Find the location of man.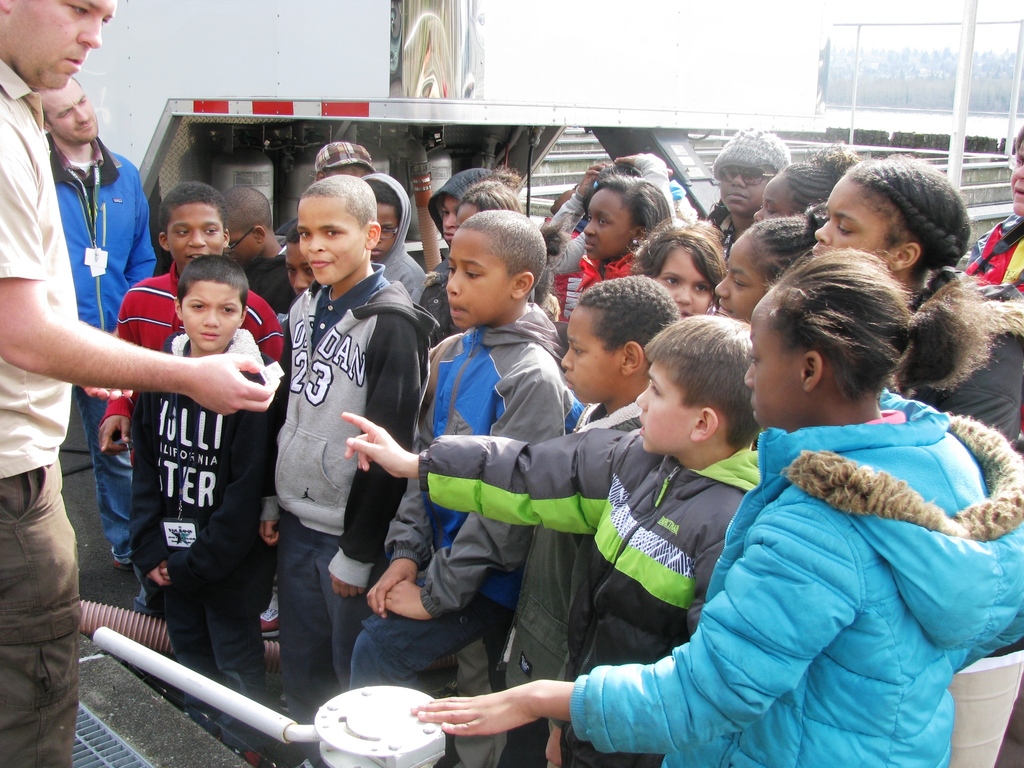
Location: locate(0, 0, 274, 767).
